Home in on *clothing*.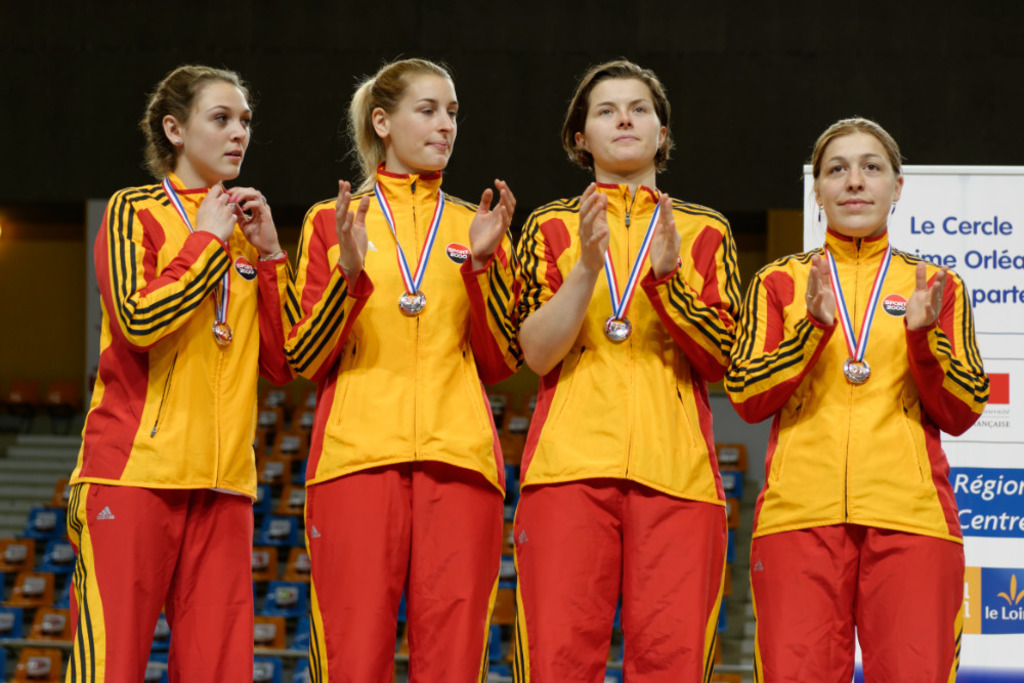
Homed in at (x1=722, y1=212, x2=994, y2=682).
